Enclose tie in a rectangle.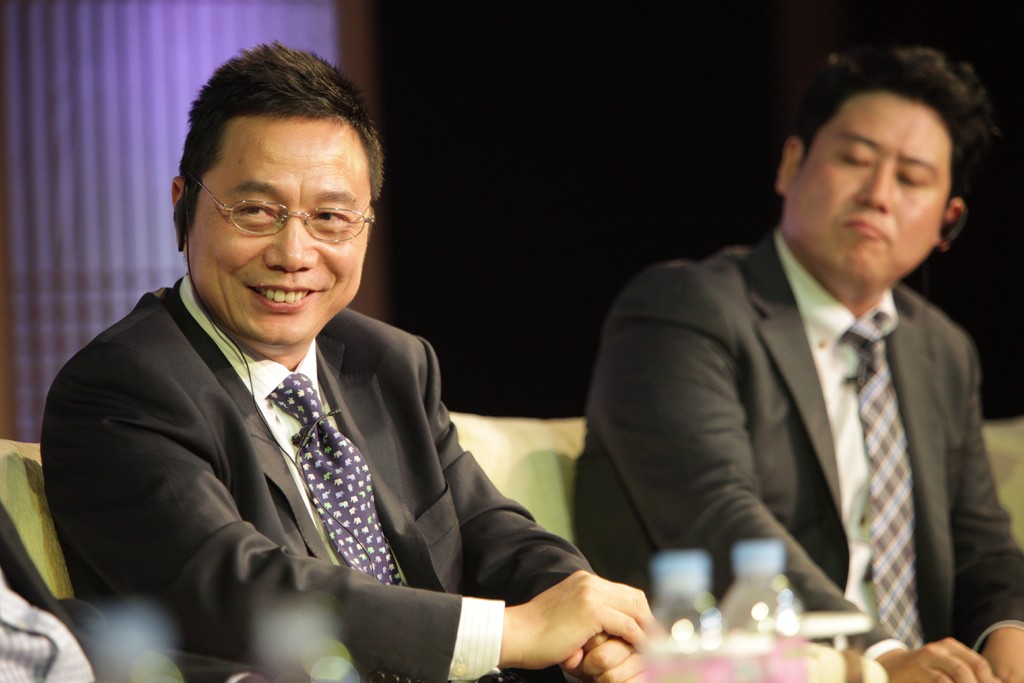
BBox(849, 325, 925, 654).
